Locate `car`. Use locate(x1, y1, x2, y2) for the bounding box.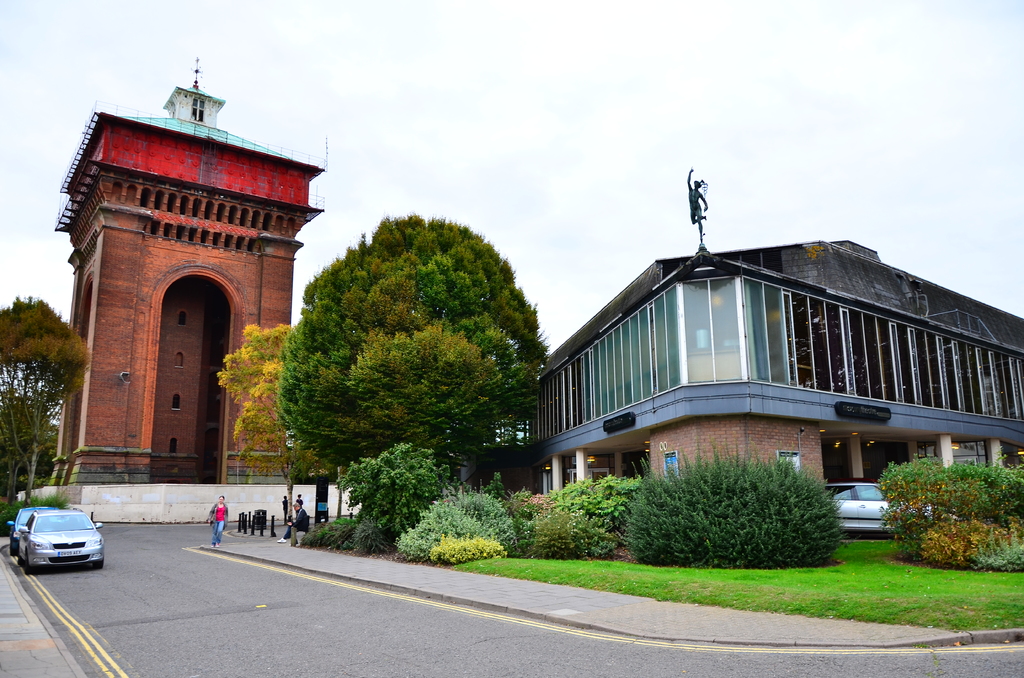
locate(15, 505, 110, 580).
